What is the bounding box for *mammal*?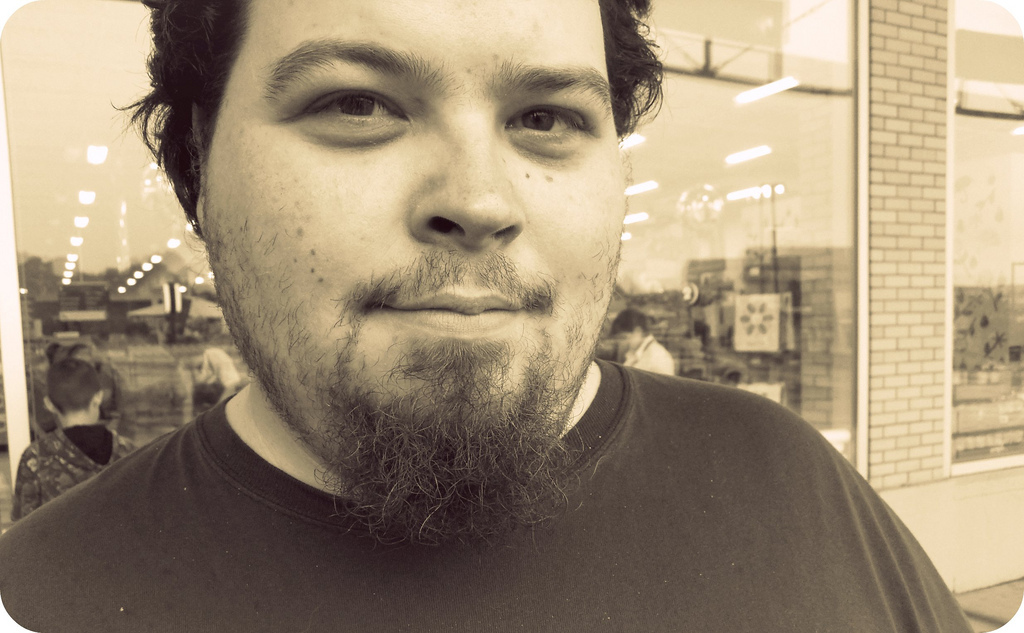
select_region(6, 16, 926, 592).
